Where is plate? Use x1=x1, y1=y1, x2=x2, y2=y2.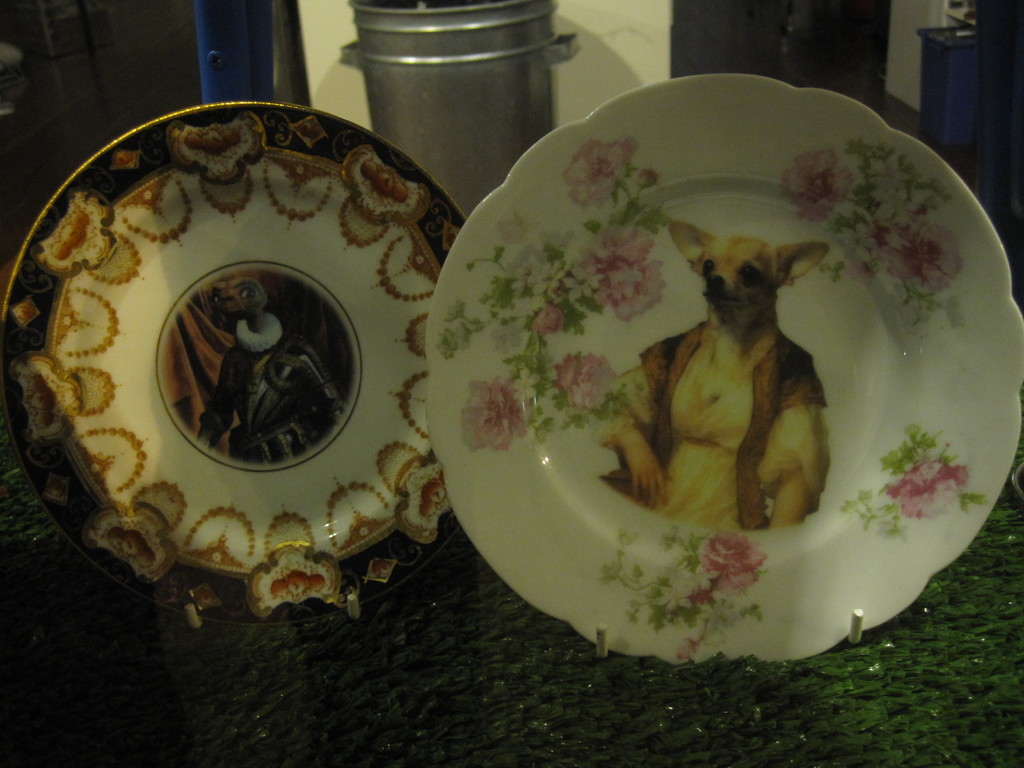
x1=424, y1=50, x2=1002, y2=655.
